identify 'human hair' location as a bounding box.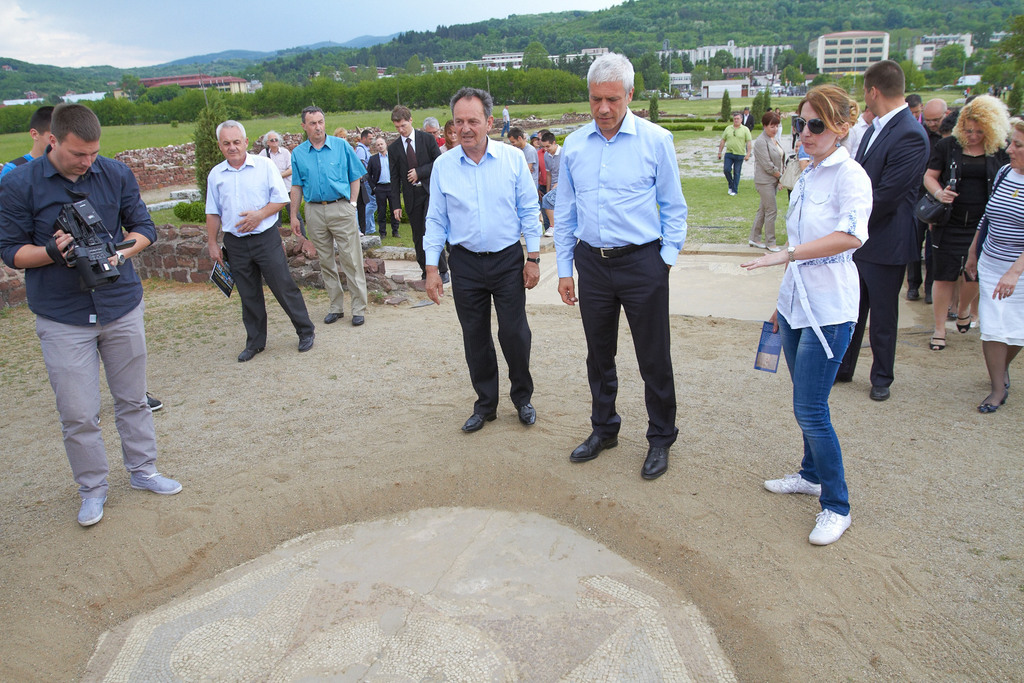
Rect(906, 89, 921, 108).
